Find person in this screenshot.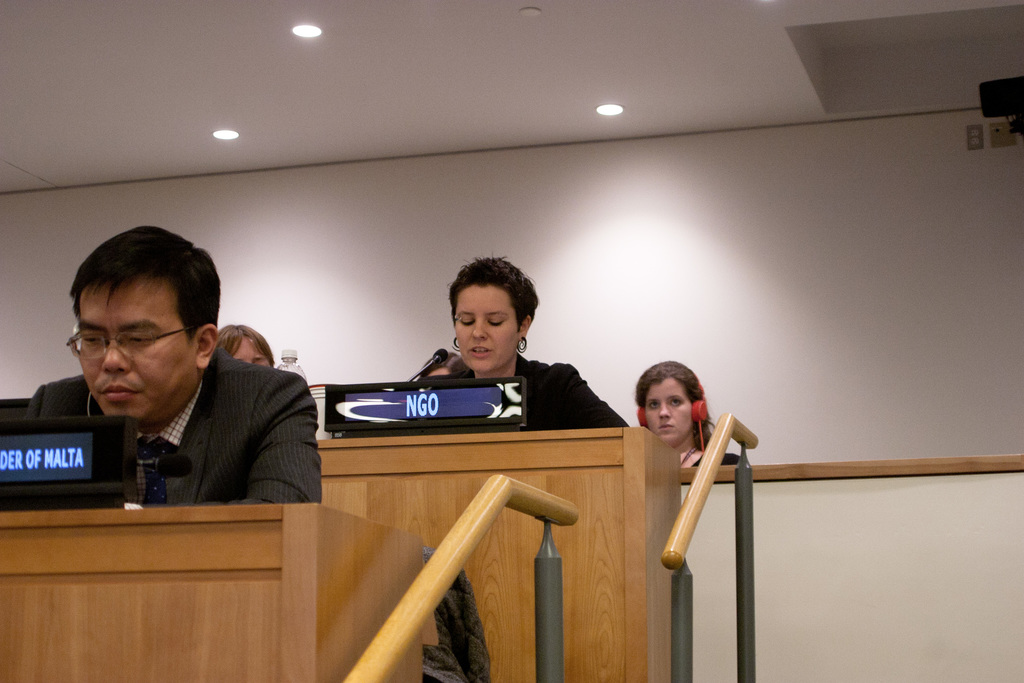
The bounding box for person is (left=342, top=252, right=624, bottom=438).
